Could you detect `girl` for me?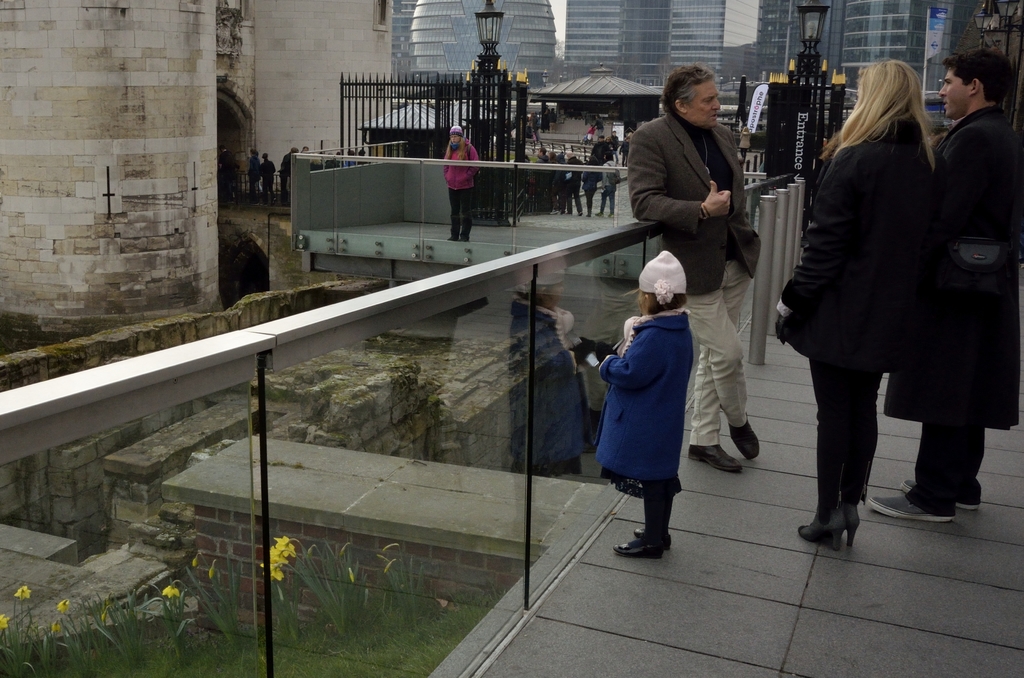
Detection result: [x1=564, y1=245, x2=682, y2=554].
